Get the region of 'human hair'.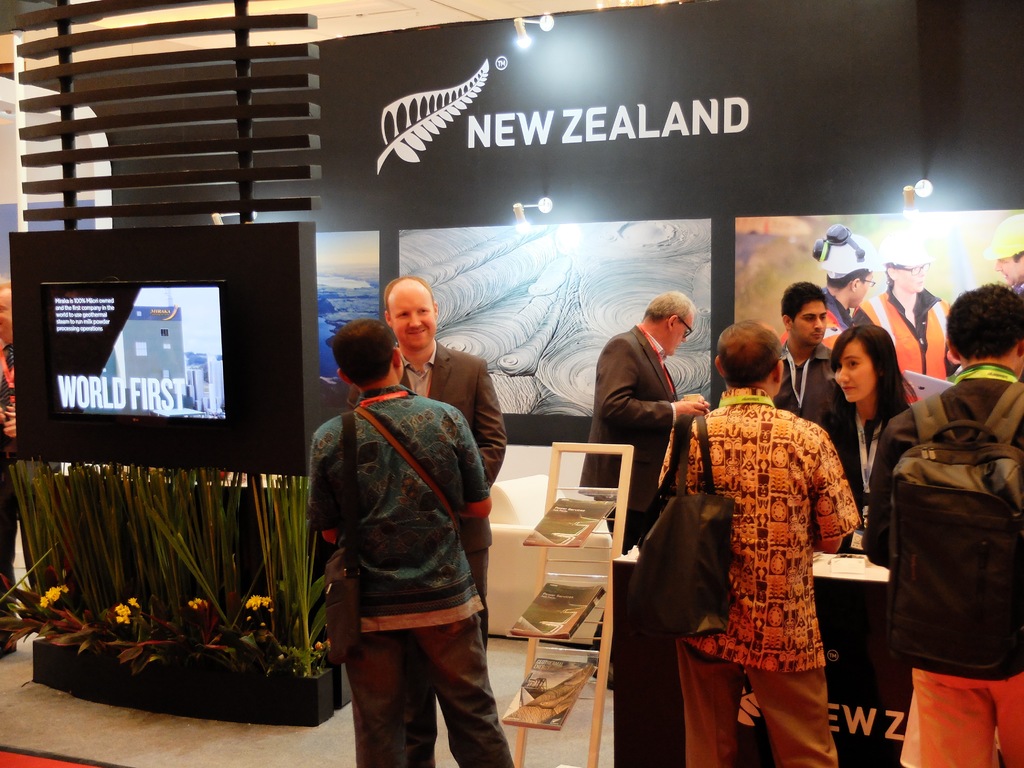
{"left": 1009, "top": 246, "right": 1023, "bottom": 262}.
